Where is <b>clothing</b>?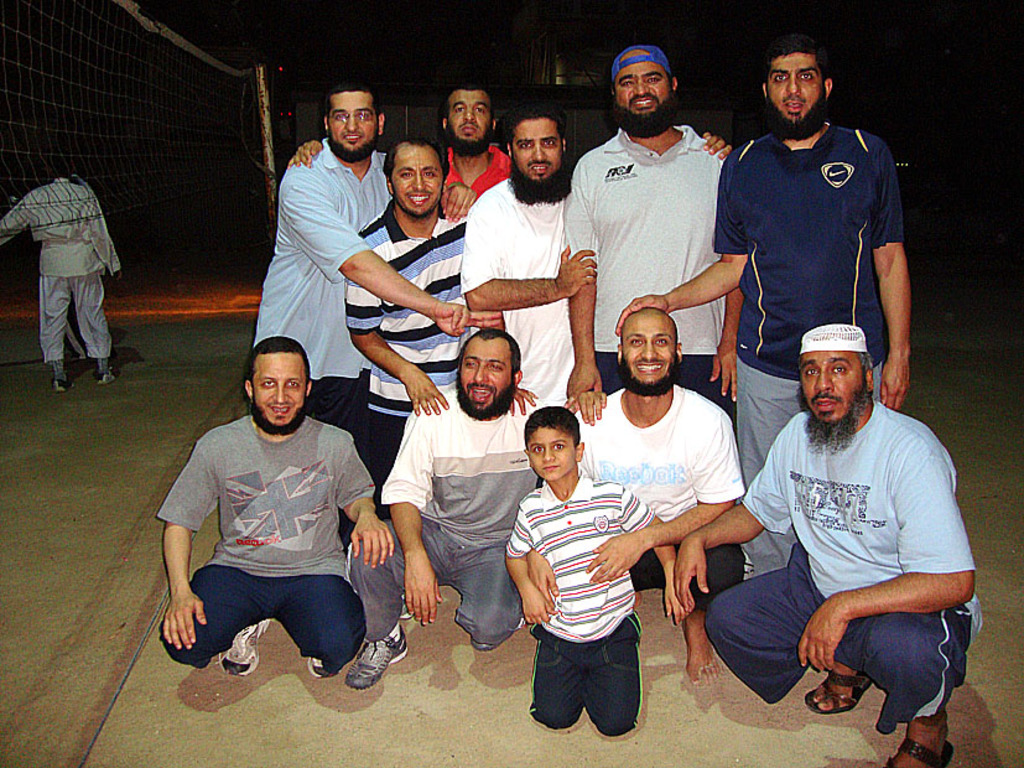
[left=344, top=208, right=469, bottom=518].
